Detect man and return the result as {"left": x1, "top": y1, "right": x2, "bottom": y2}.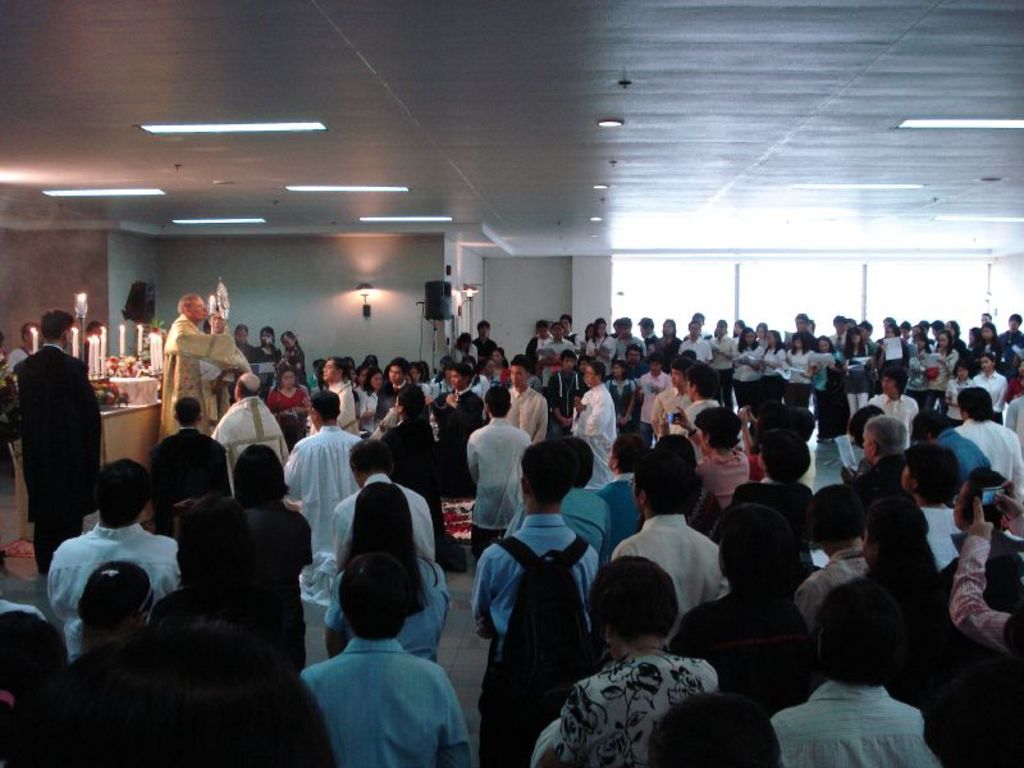
{"left": 468, "top": 434, "right": 600, "bottom": 765}.
